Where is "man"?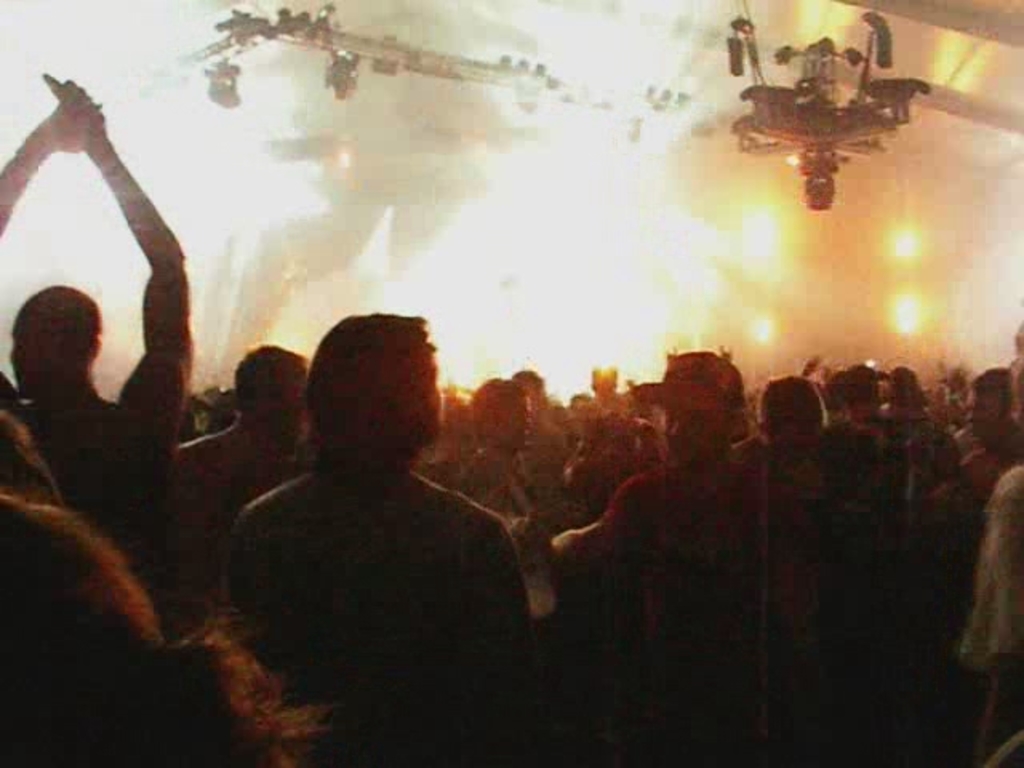
(x1=568, y1=357, x2=853, y2=766).
